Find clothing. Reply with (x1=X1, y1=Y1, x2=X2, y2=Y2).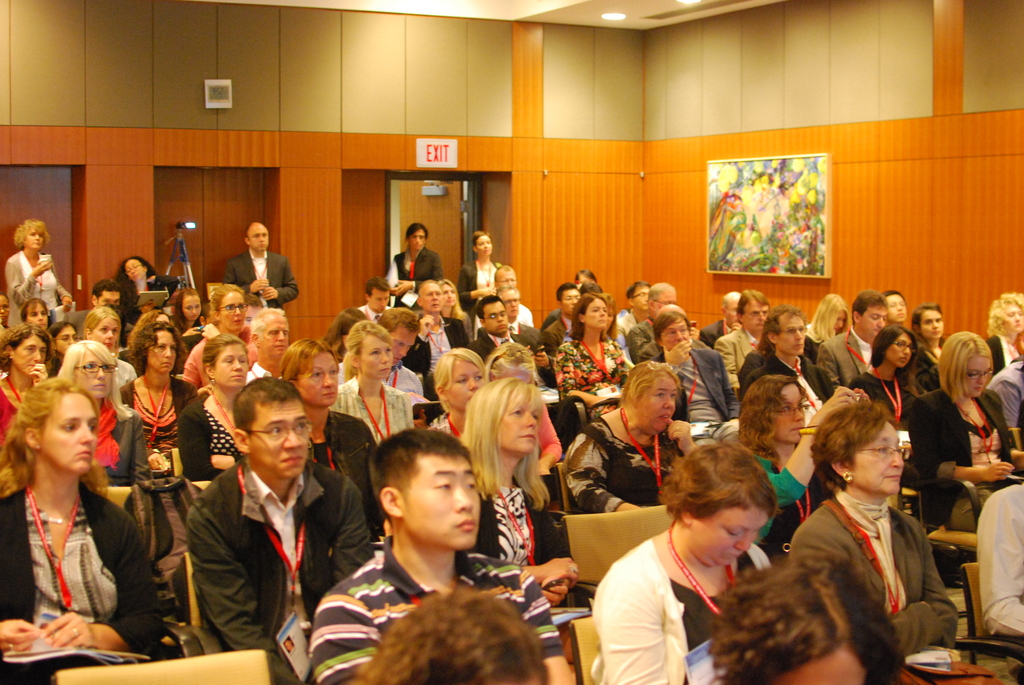
(x1=779, y1=453, x2=947, y2=658).
